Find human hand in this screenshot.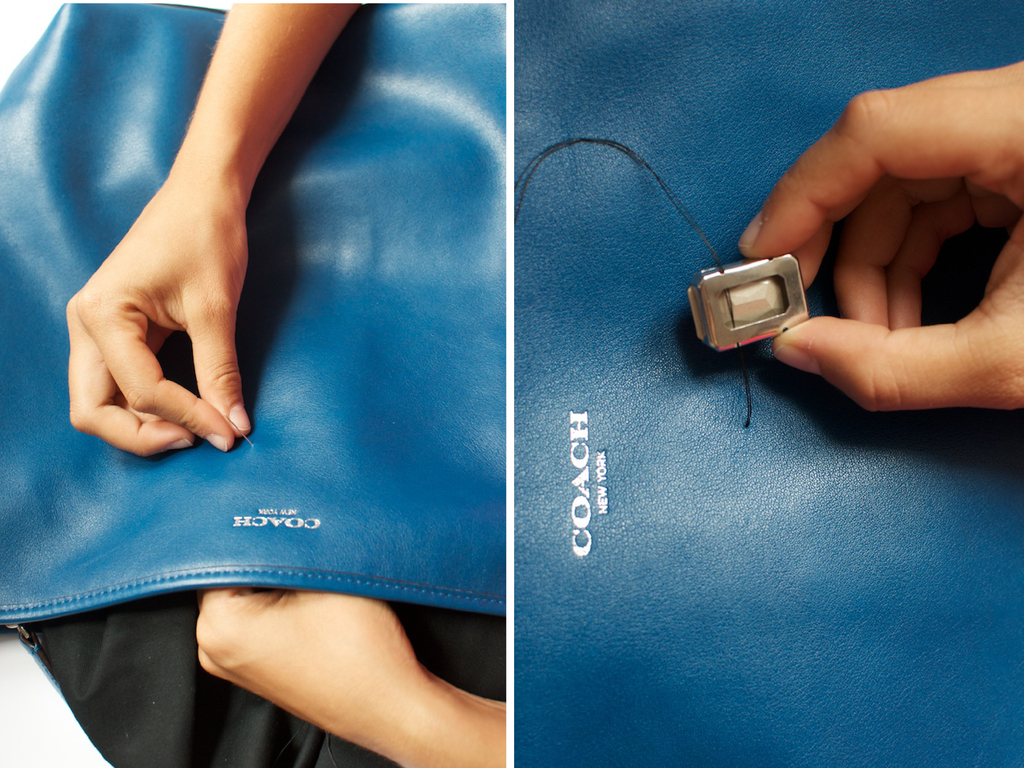
The bounding box for human hand is 63, 170, 252, 462.
